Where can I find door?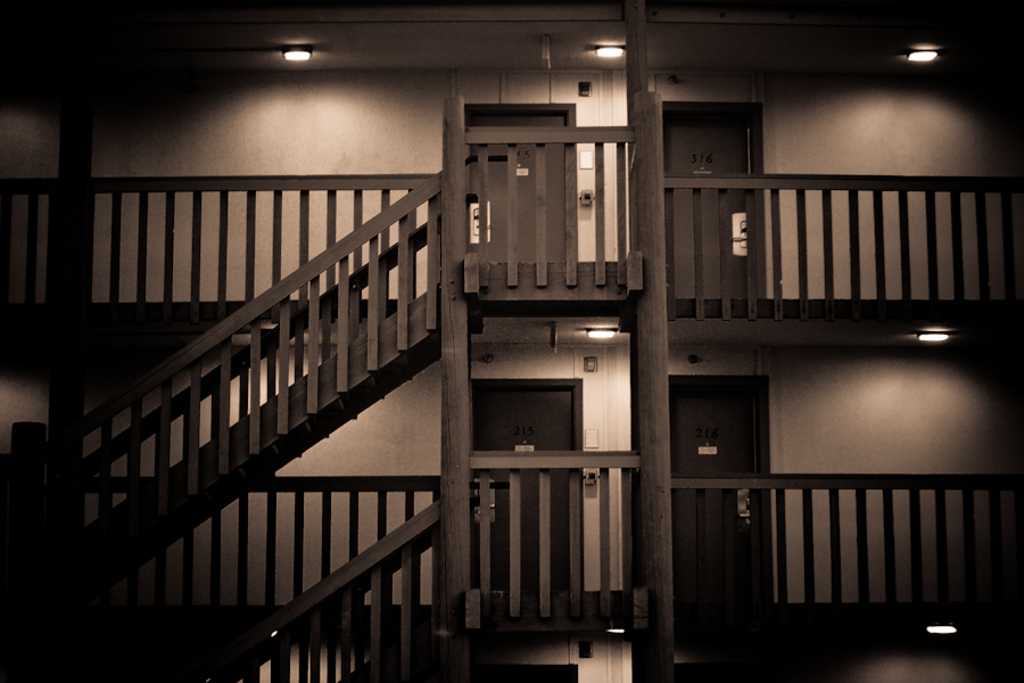
You can find it at [left=670, top=112, right=763, bottom=302].
